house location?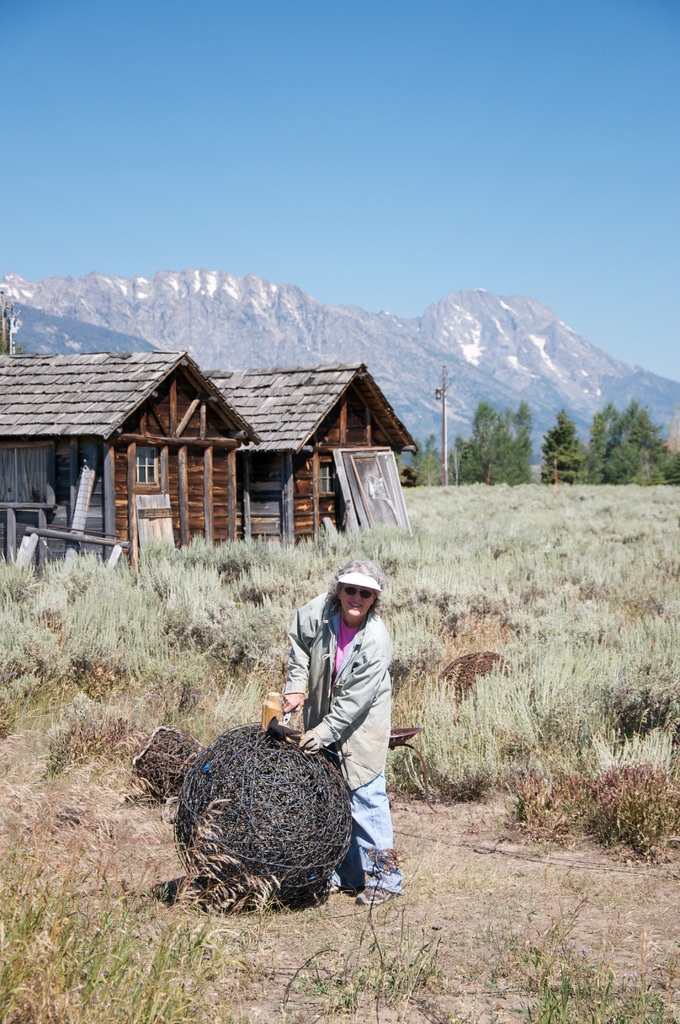
box(6, 340, 240, 547)
